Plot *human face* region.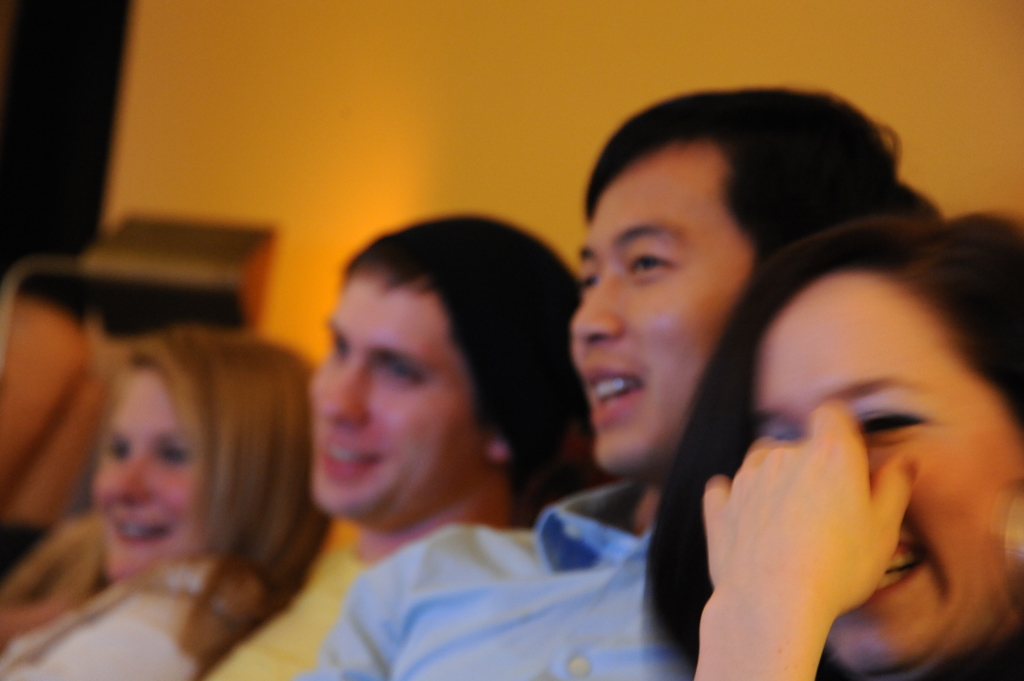
Plotted at bbox(90, 367, 210, 584).
